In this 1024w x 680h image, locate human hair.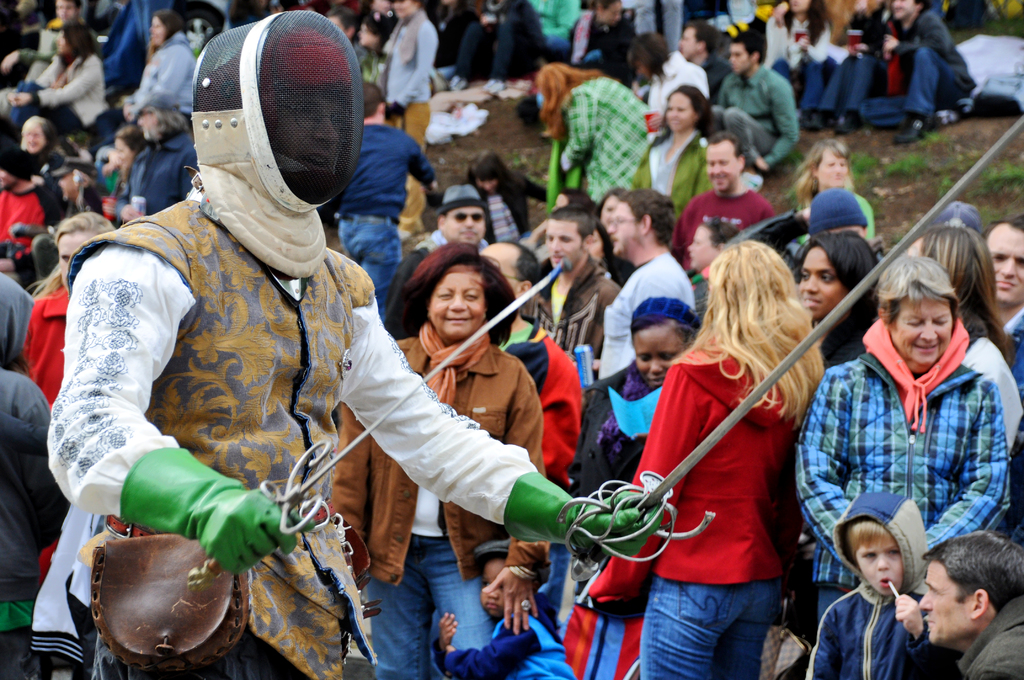
Bounding box: region(707, 129, 745, 163).
